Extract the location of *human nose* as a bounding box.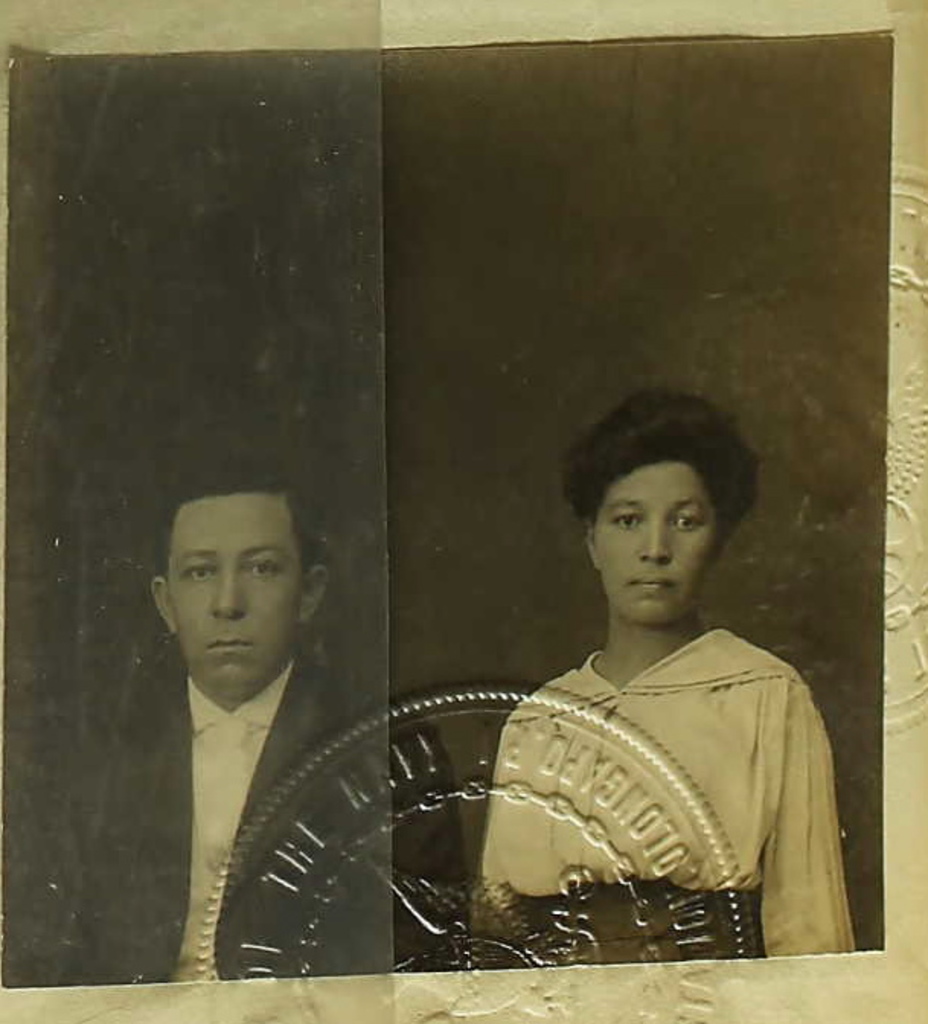
215 573 248 619.
